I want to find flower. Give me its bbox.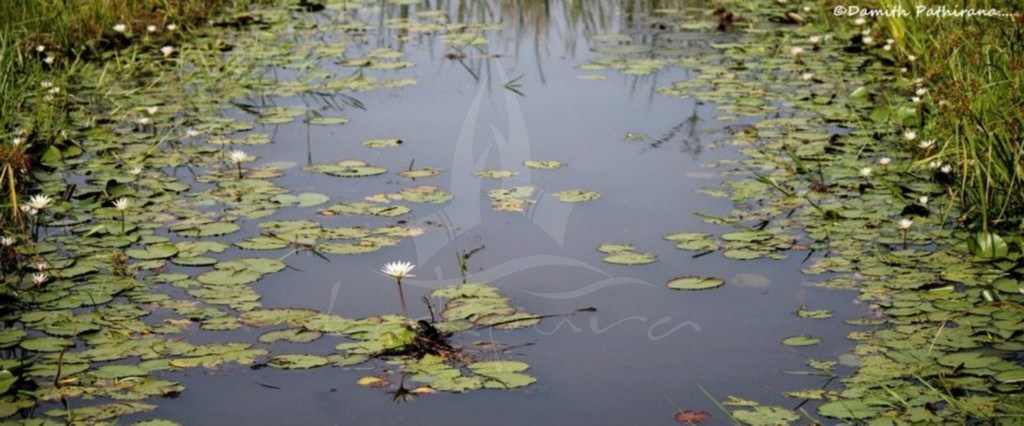
bbox=[918, 192, 930, 210].
